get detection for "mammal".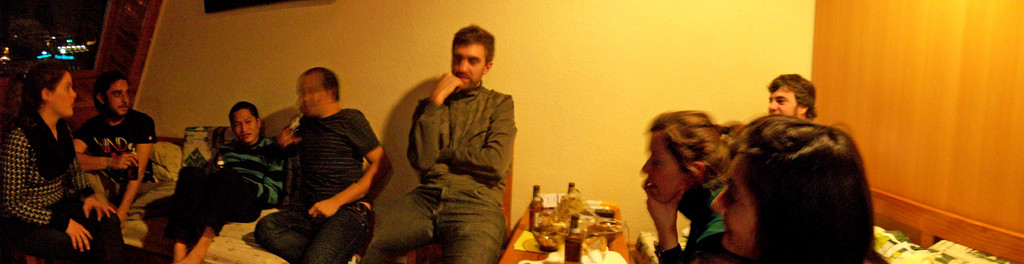
Detection: box=[76, 74, 152, 226].
